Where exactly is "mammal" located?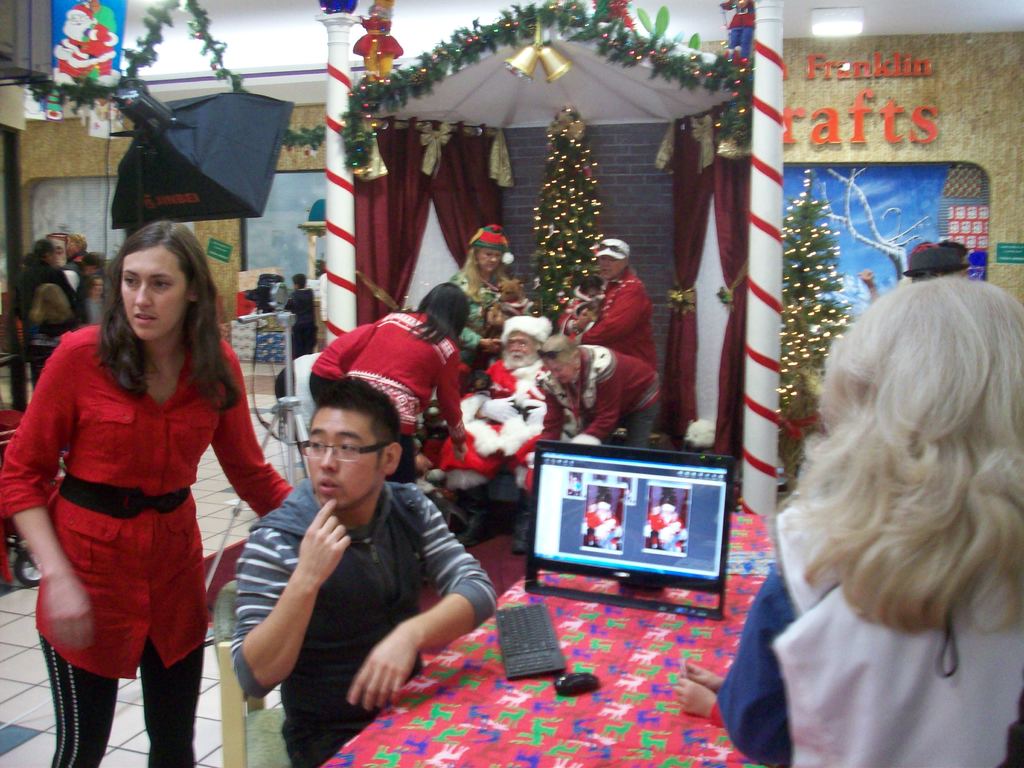
Its bounding box is [531,328,662,452].
